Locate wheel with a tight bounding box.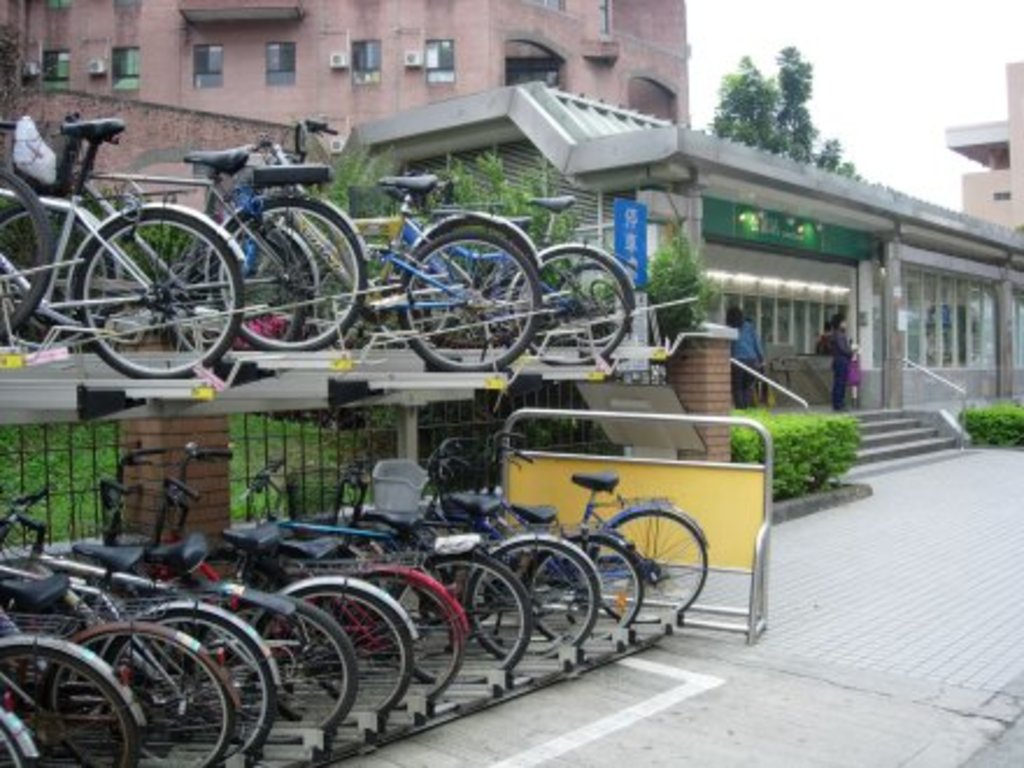
bbox(398, 556, 535, 684).
